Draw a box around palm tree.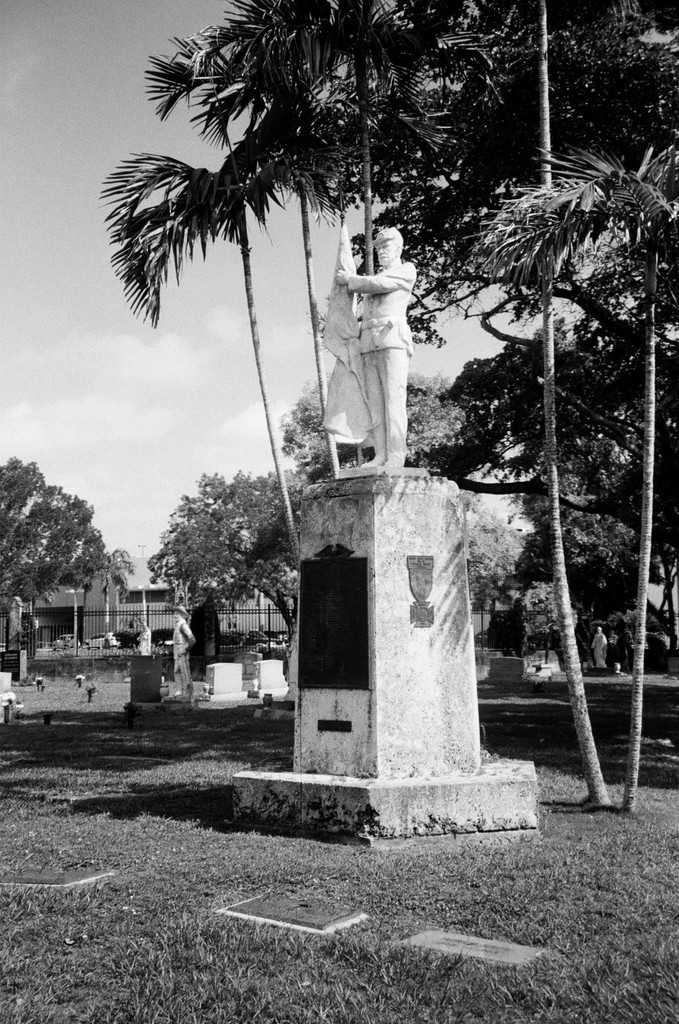
[x1=145, y1=0, x2=332, y2=485].
